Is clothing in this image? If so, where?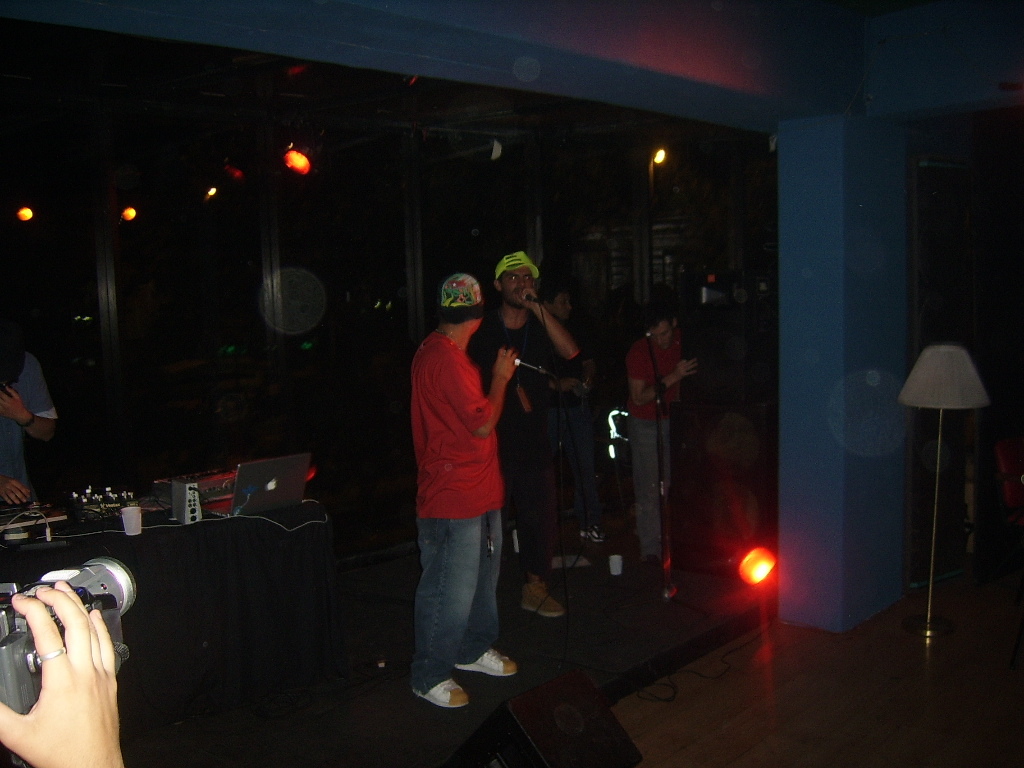
Yes, at (405,299,520,632).
